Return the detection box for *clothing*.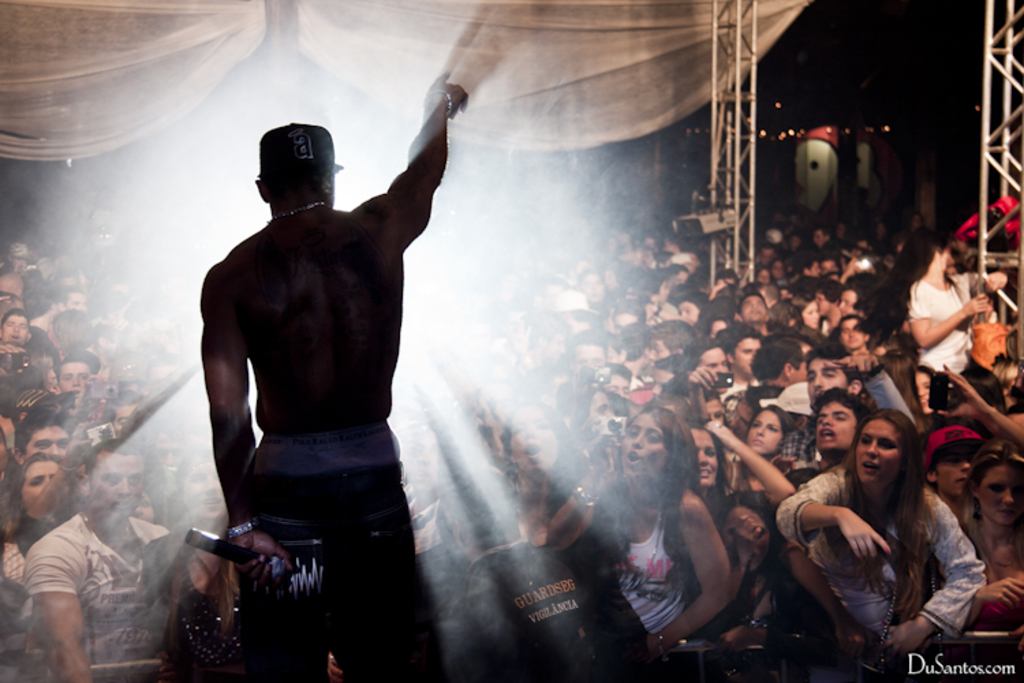
[left=247, top=425, right=431, bottom=682].
